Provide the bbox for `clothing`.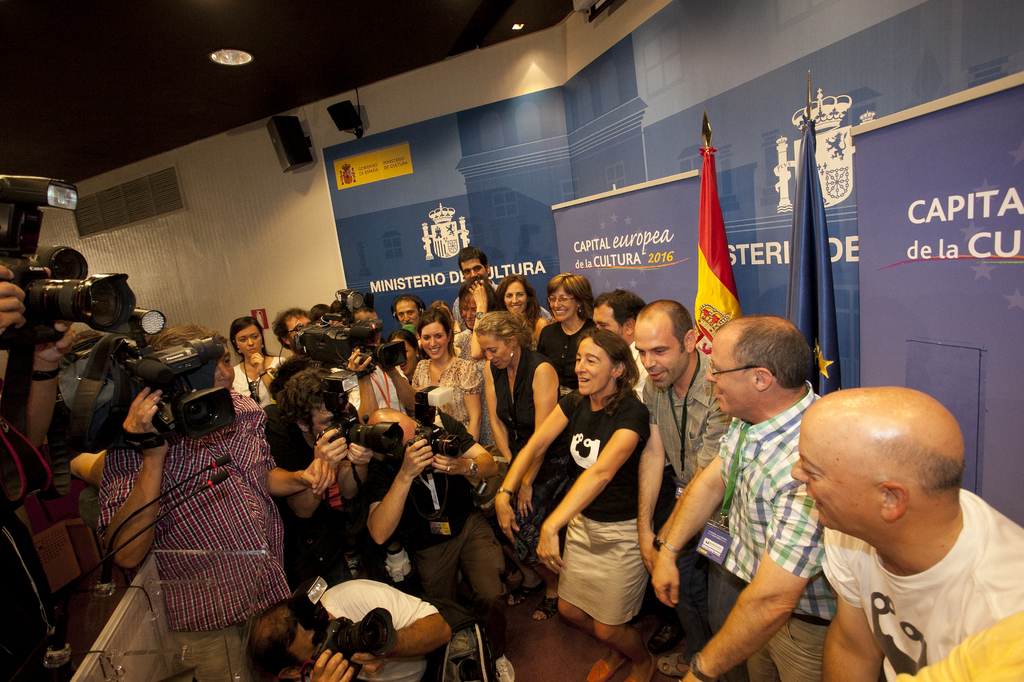
[left=794, top=515, right=1013, bottom=663].
